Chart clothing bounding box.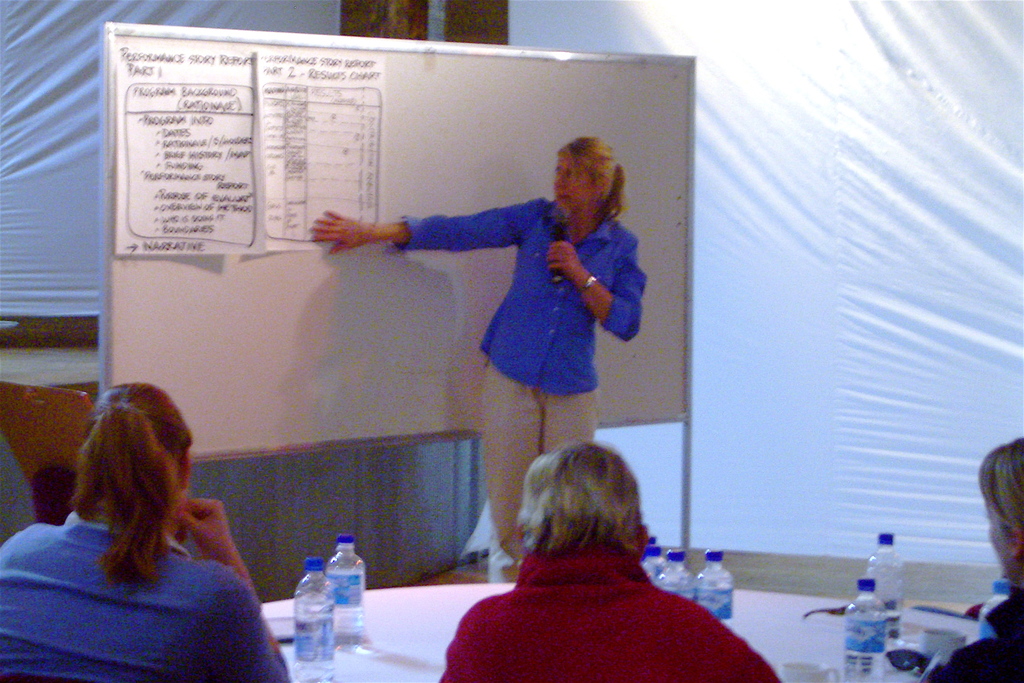
Charted: x1=462, y1=520, x2=726, y2=682.
